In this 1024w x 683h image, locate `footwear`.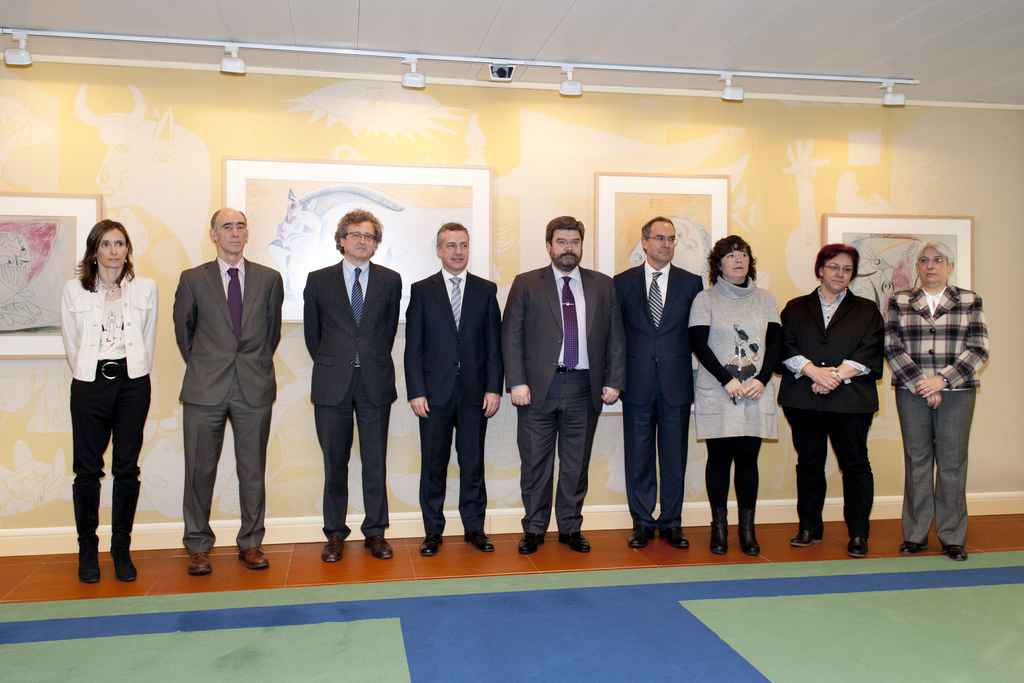
Bounding box: (851,531,868,555).
